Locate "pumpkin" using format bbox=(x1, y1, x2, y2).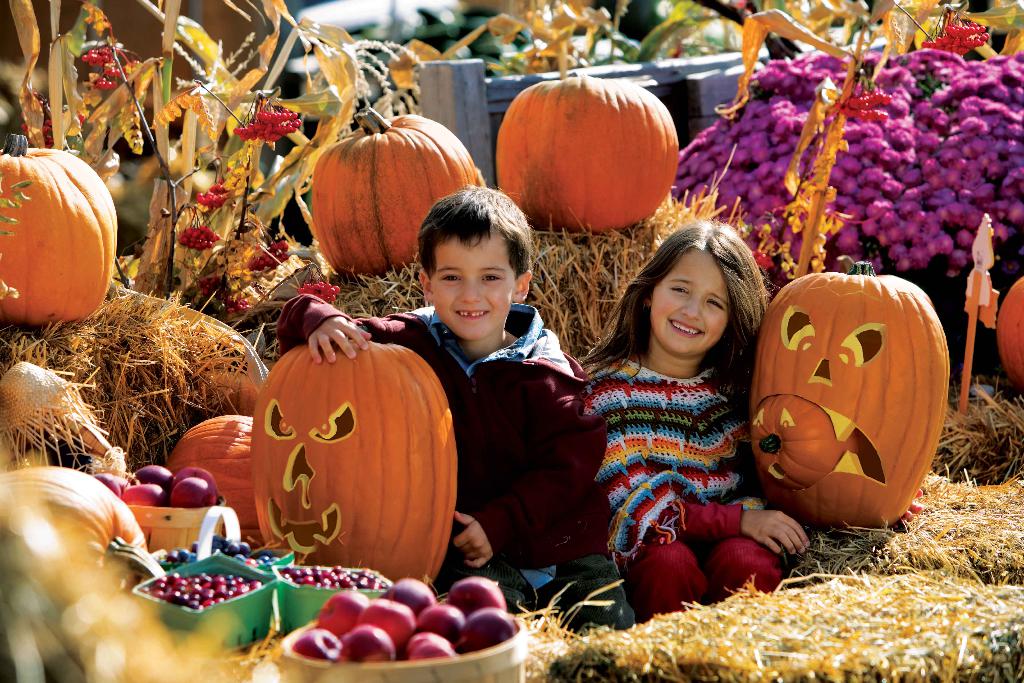
bbox=(164, 409, 268, 555).
